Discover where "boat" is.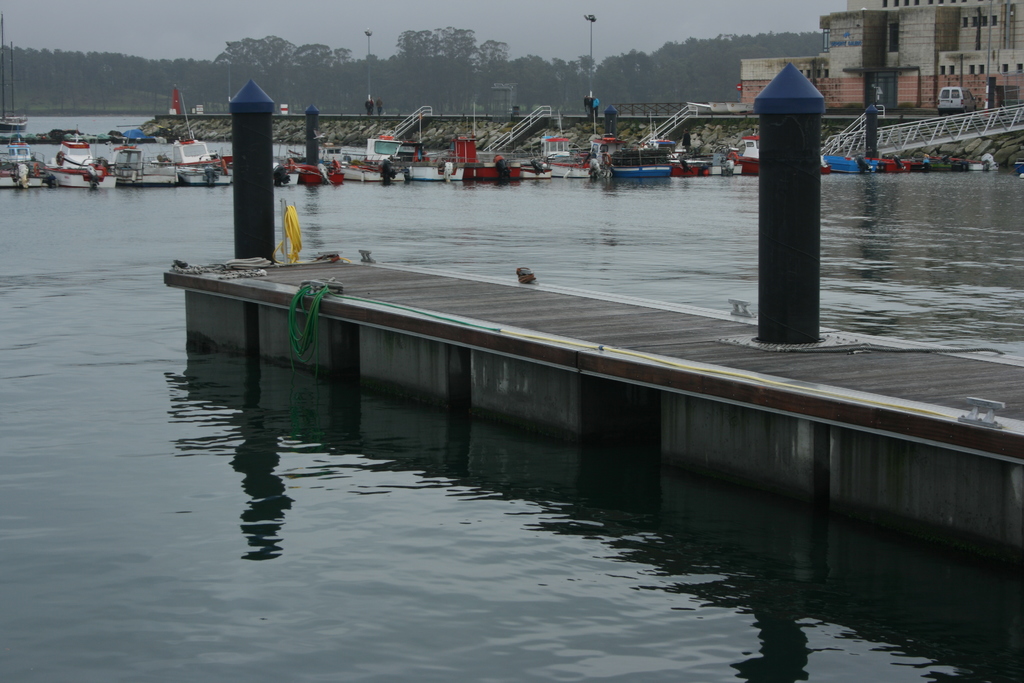
Discovered at <box>346,126,466,195</box>.
